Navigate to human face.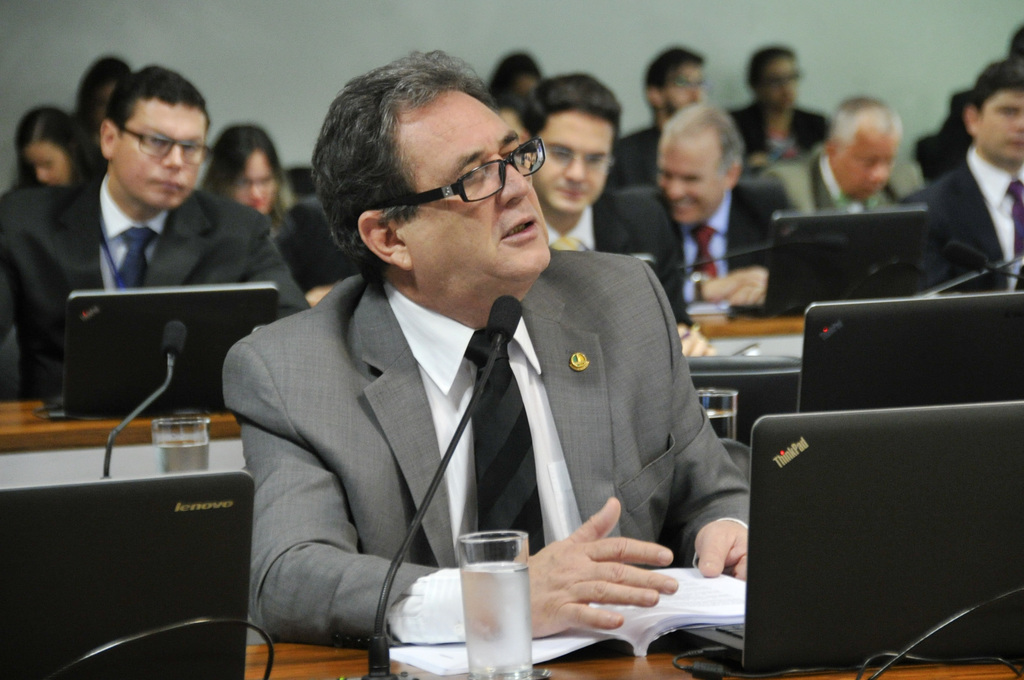
Navigation target: (656, 140, 724, 222).
